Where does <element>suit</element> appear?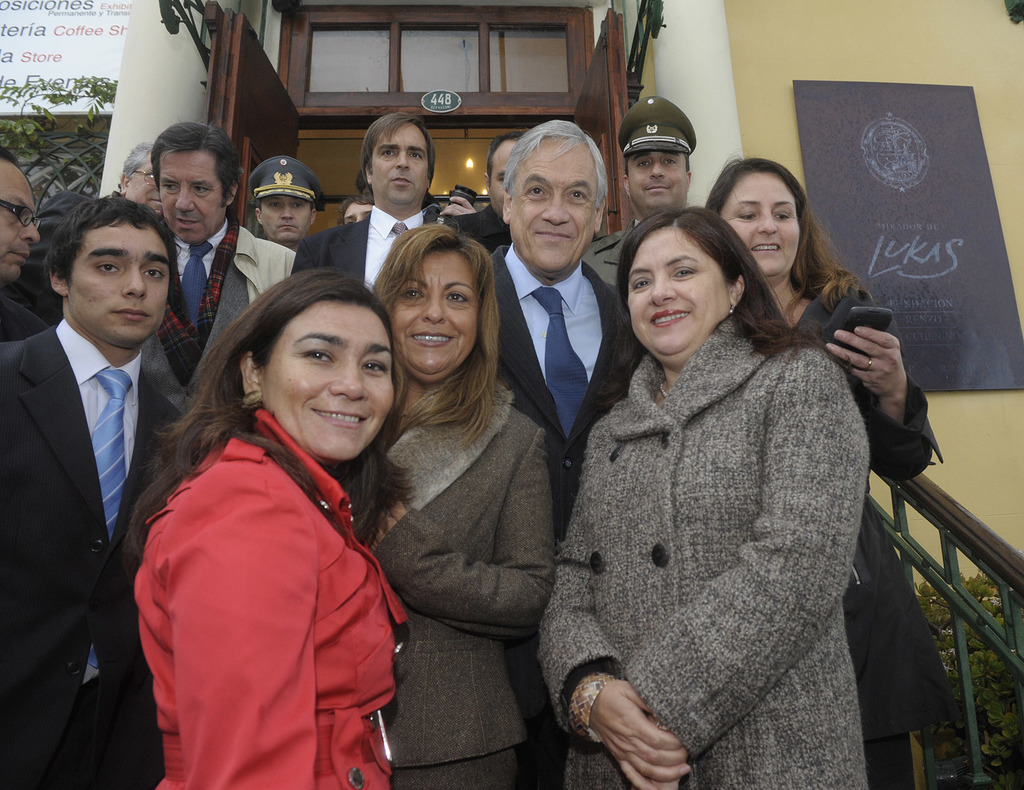
Appears at select_region(493, 167, 633, 478).
